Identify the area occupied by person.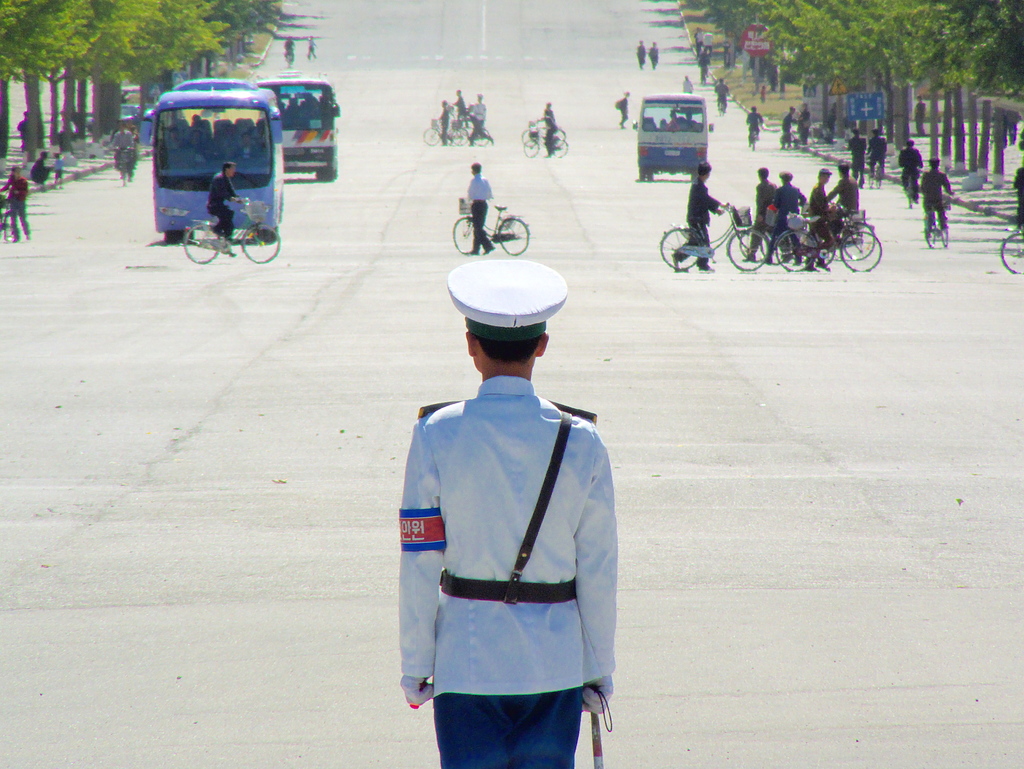
Area: x1=546, y1=102, x2=556, y2=126.
